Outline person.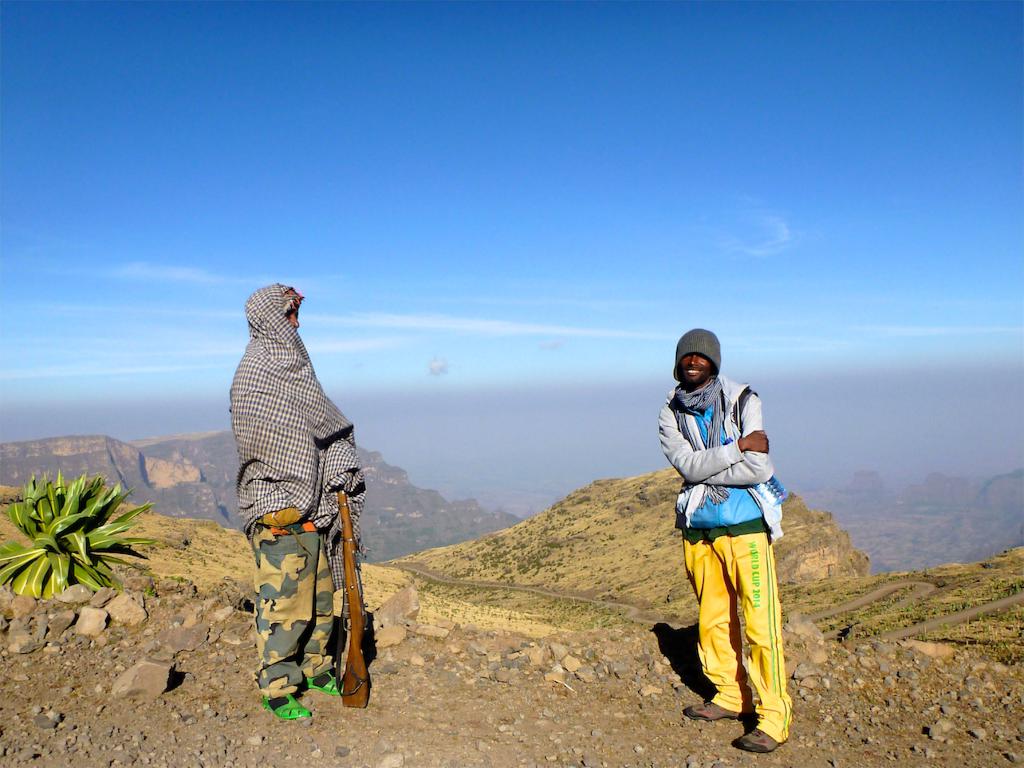
Outline: pyautogui.locateOnScreen(230, 280, 365, 723).
